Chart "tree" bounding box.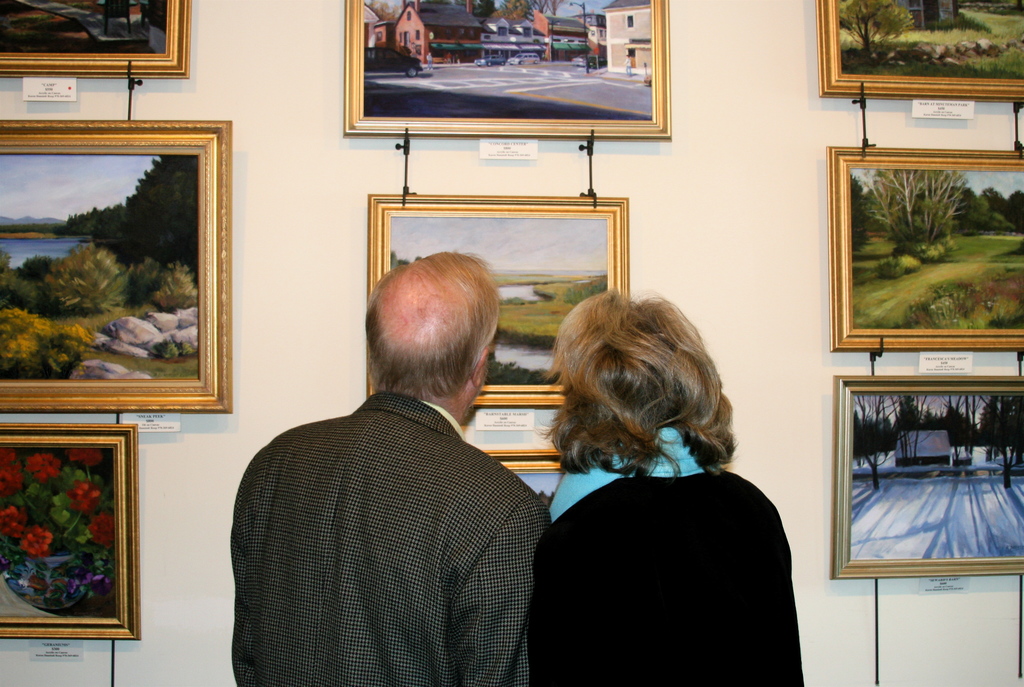
Charted: left=870, top=173, right=970, bottom=245.
